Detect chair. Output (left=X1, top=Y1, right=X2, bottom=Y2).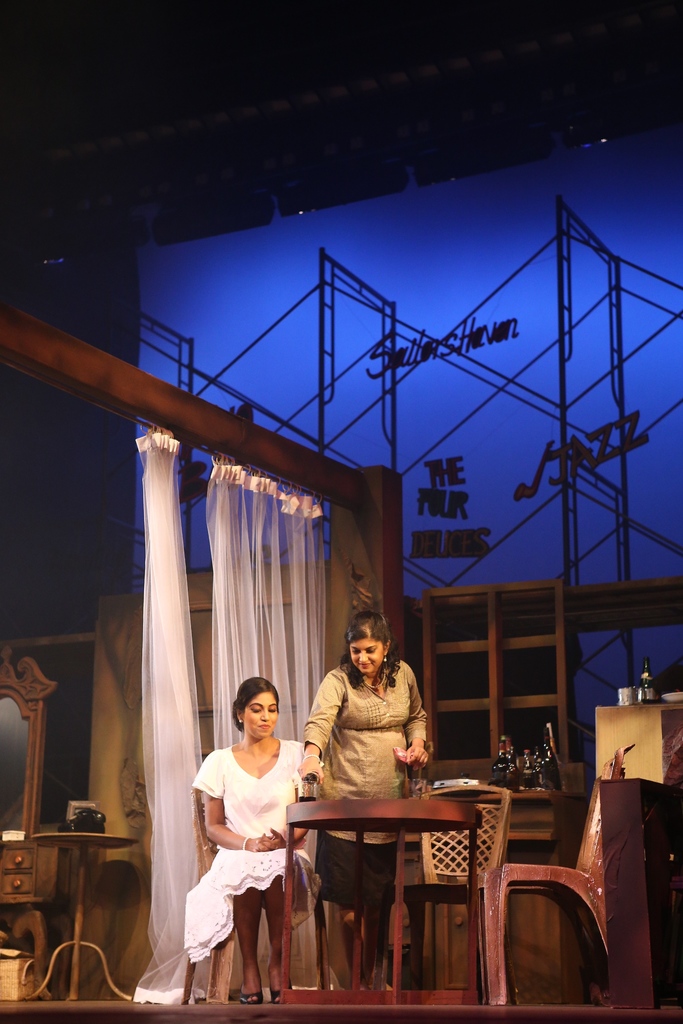
(left=407, top=783, right=513, bottom=987).
